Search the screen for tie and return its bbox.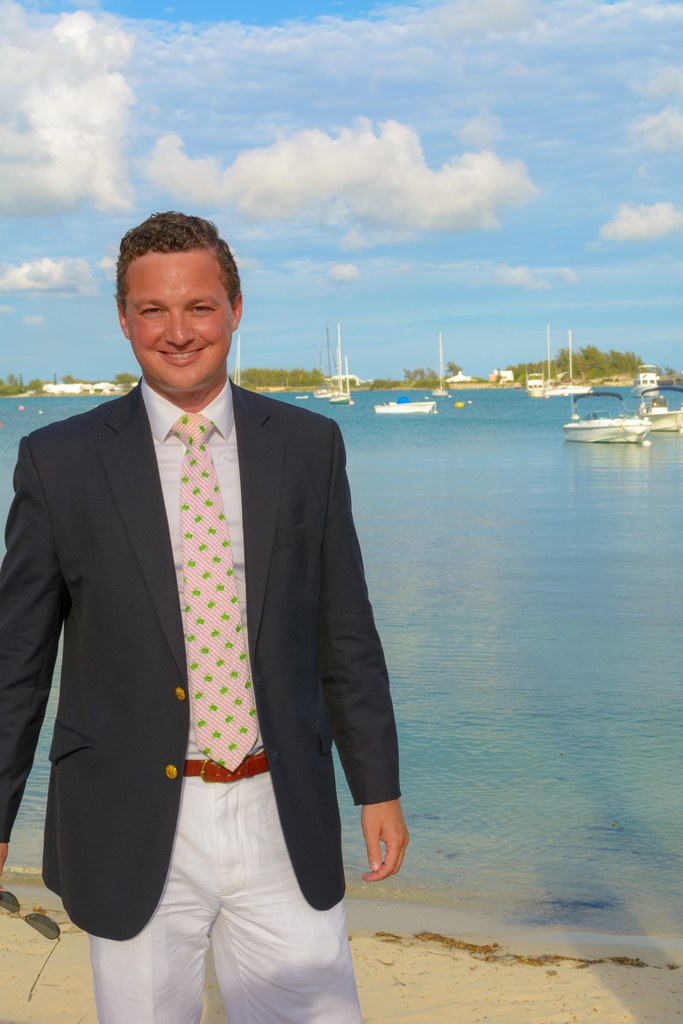
Found: <region>178, 410, 255, 767</region>.
